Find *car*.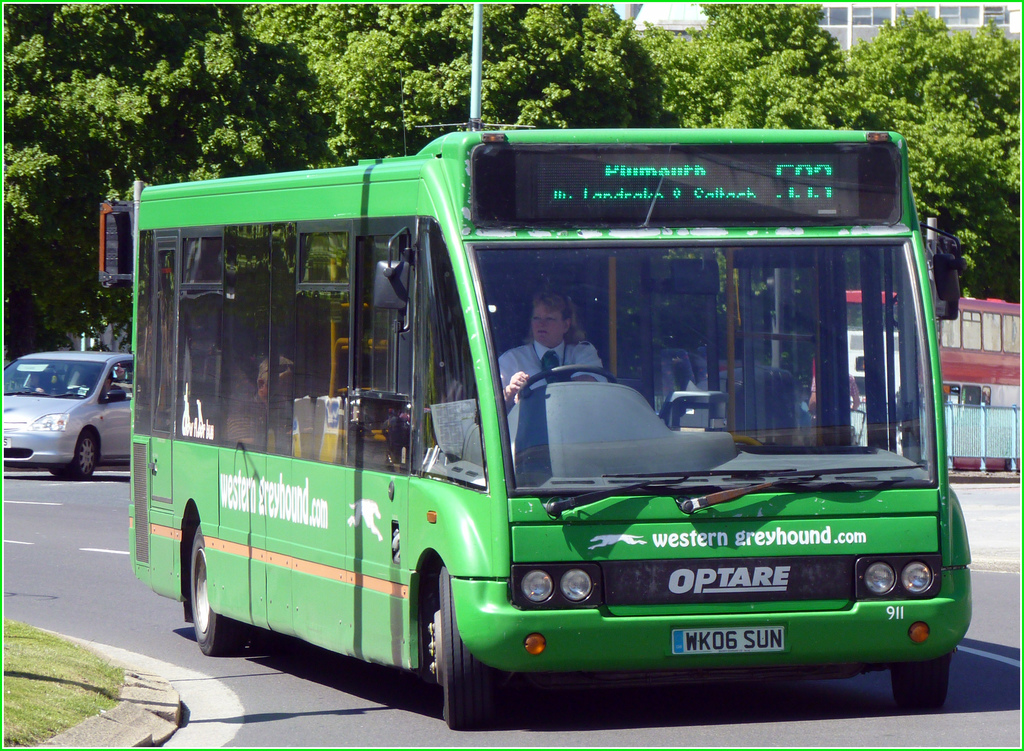
box(0, 346, 134, 494).
